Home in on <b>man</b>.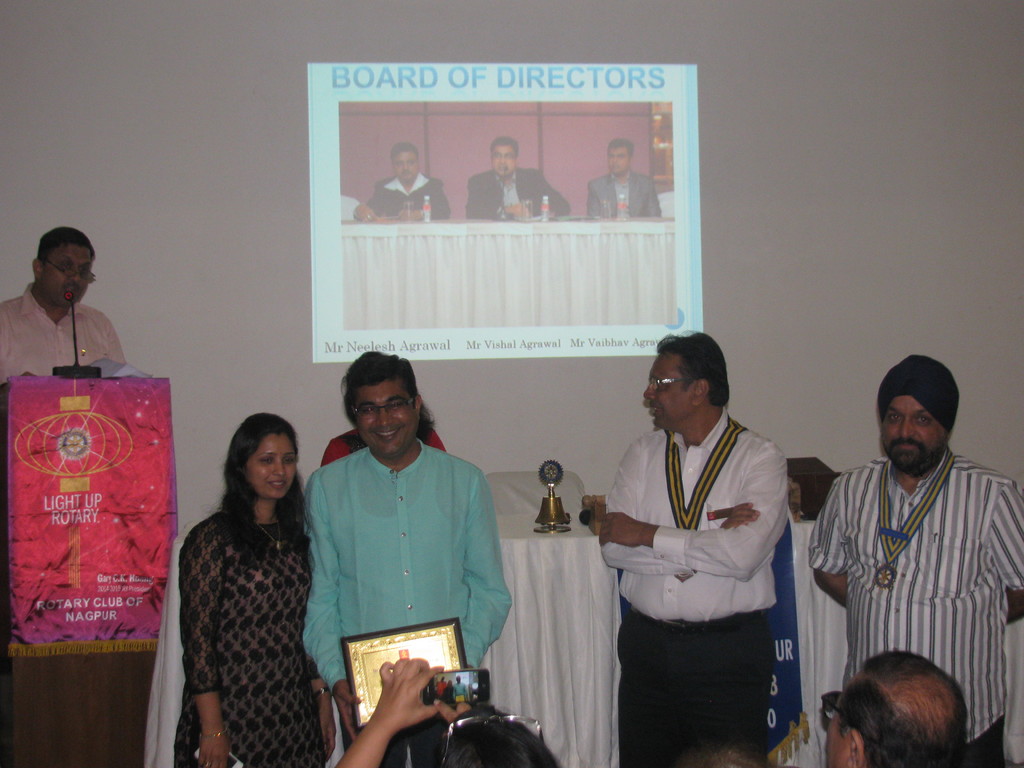
Homed in at (822,651,972,767).
